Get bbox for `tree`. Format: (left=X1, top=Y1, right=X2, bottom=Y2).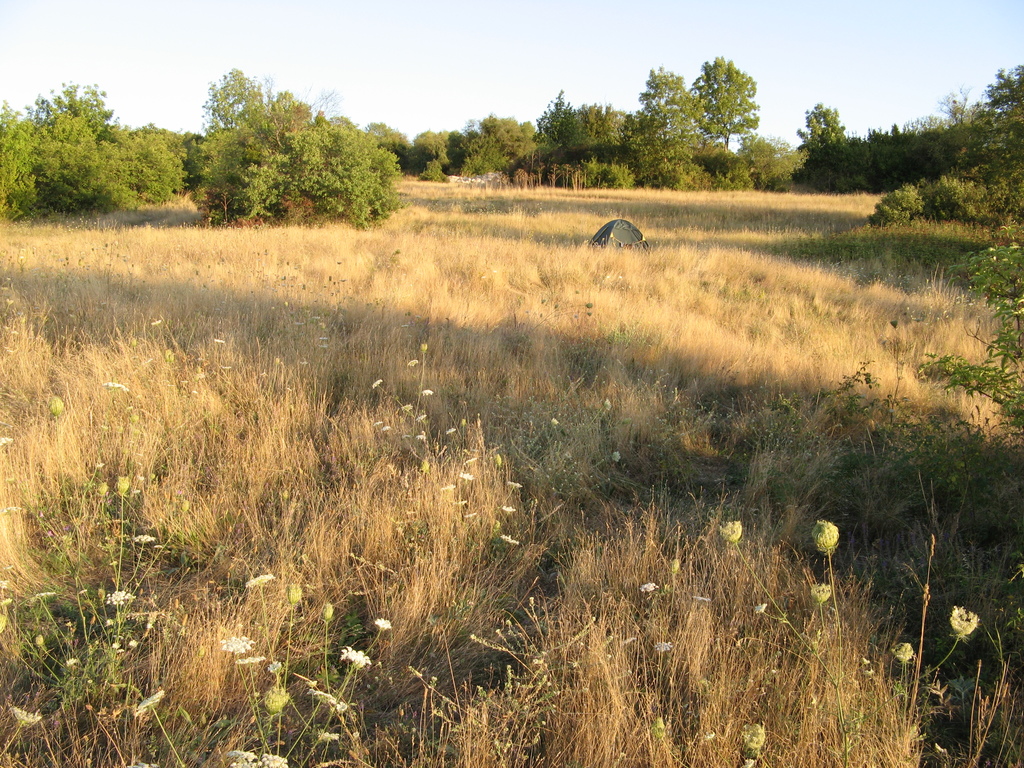
(left=791, top=100, right=849, bottom=155).
